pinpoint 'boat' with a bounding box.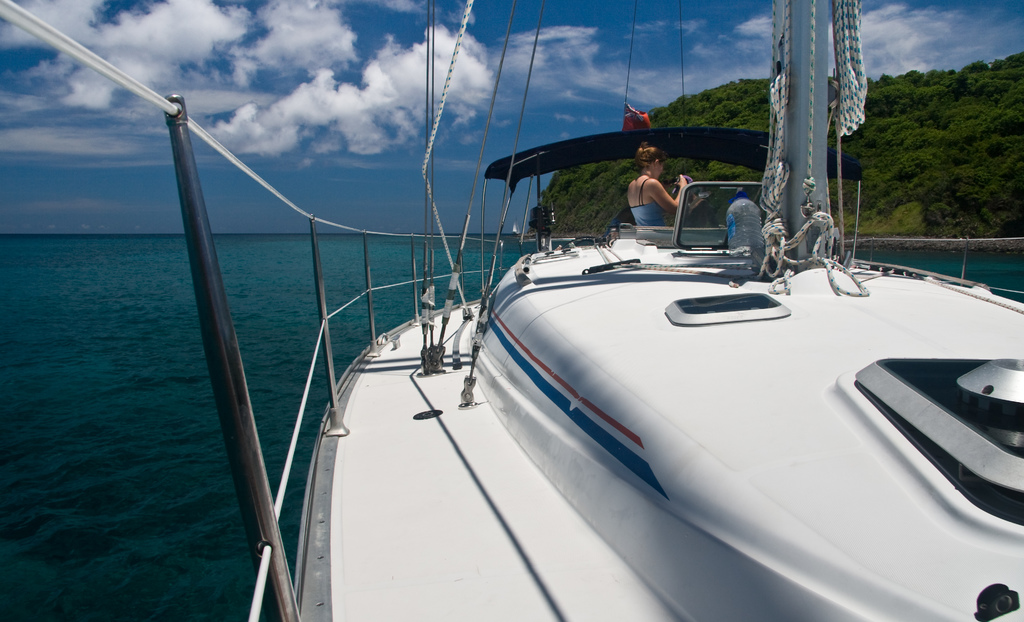
(0, 0, 1023, 621).
